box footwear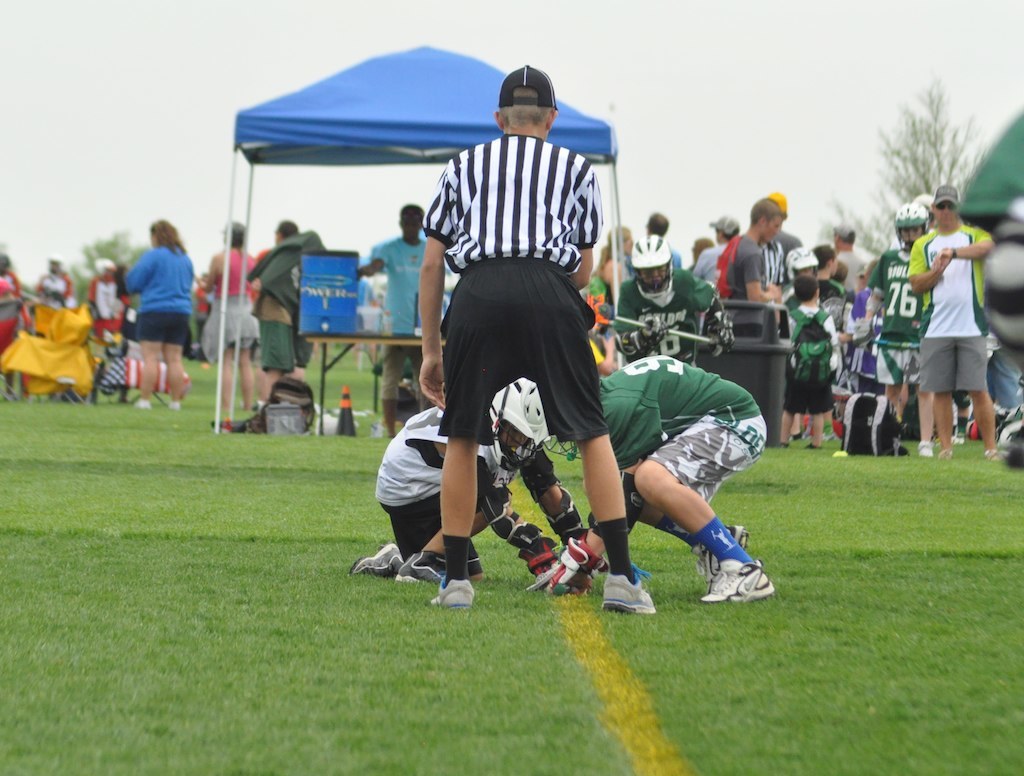
[429,578,471,611]
